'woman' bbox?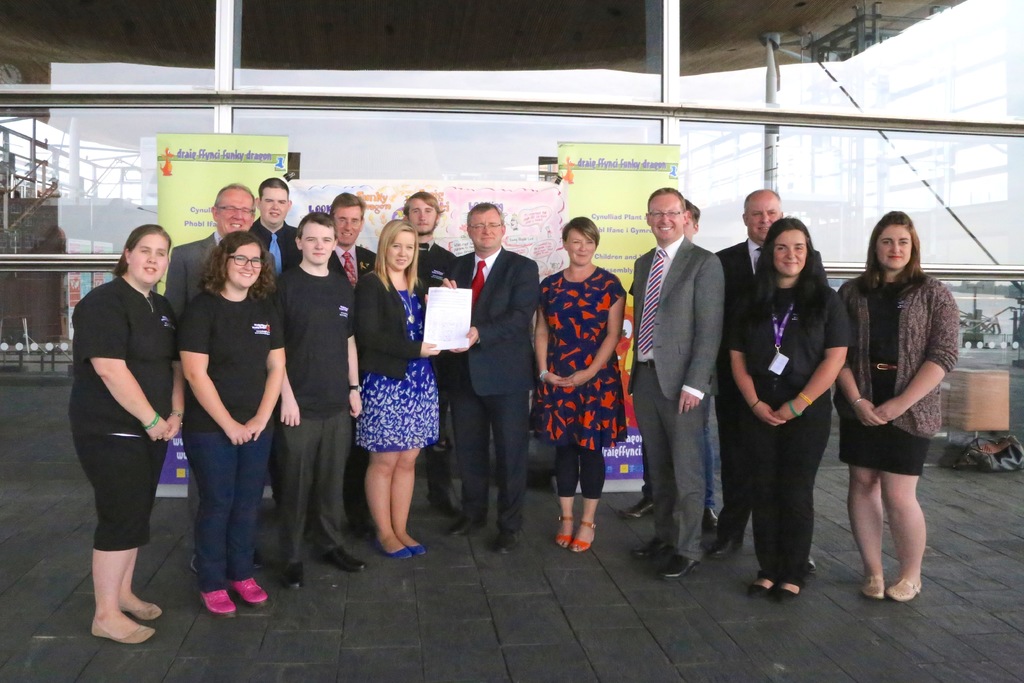
[left=833, top=207, right=959, bottom=603]
